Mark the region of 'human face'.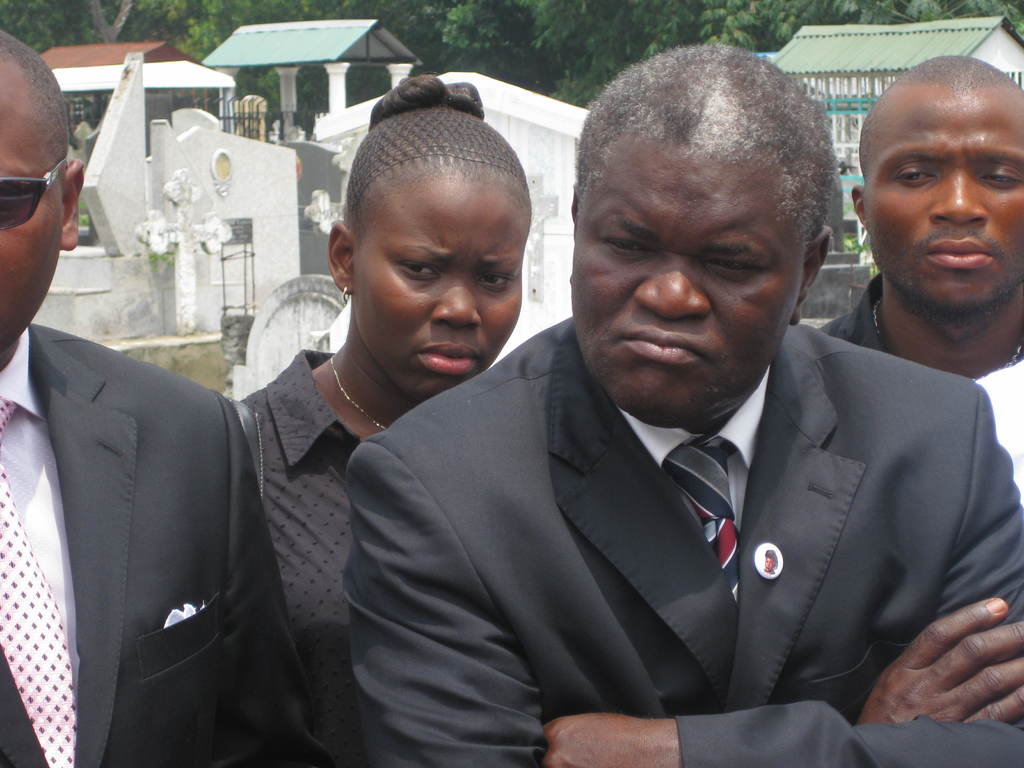
Region: Rect(0, 80, 63, 355).
